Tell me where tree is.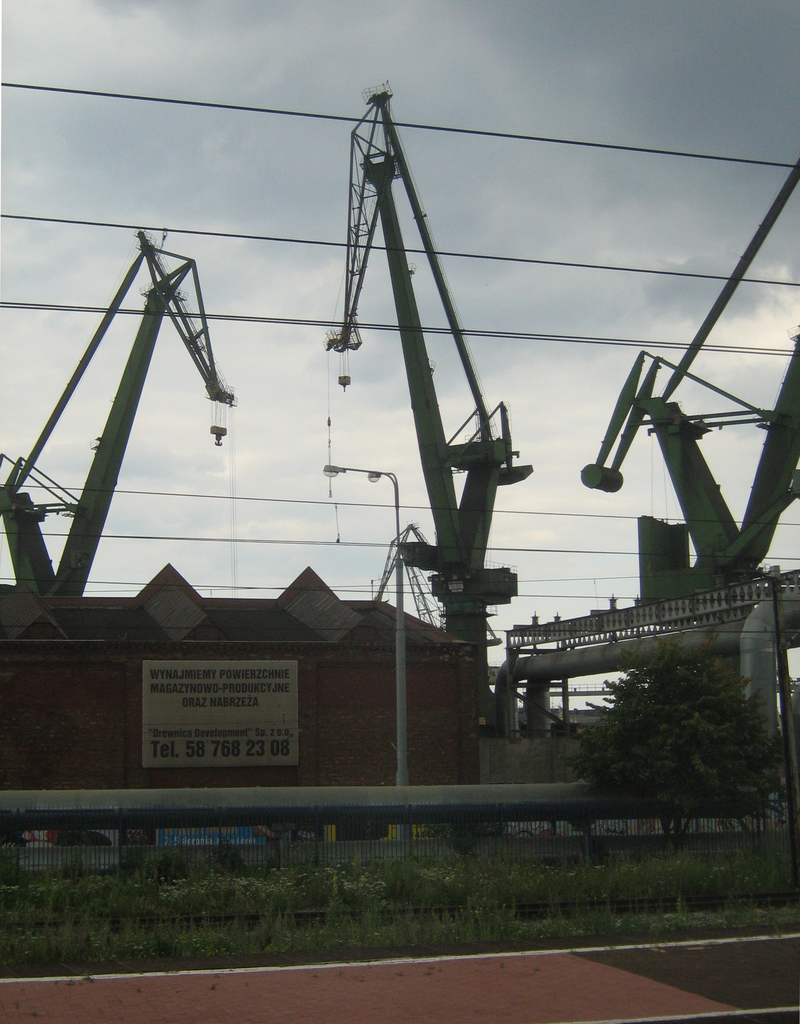
tree is at locate(572, 640, 776, 829).
